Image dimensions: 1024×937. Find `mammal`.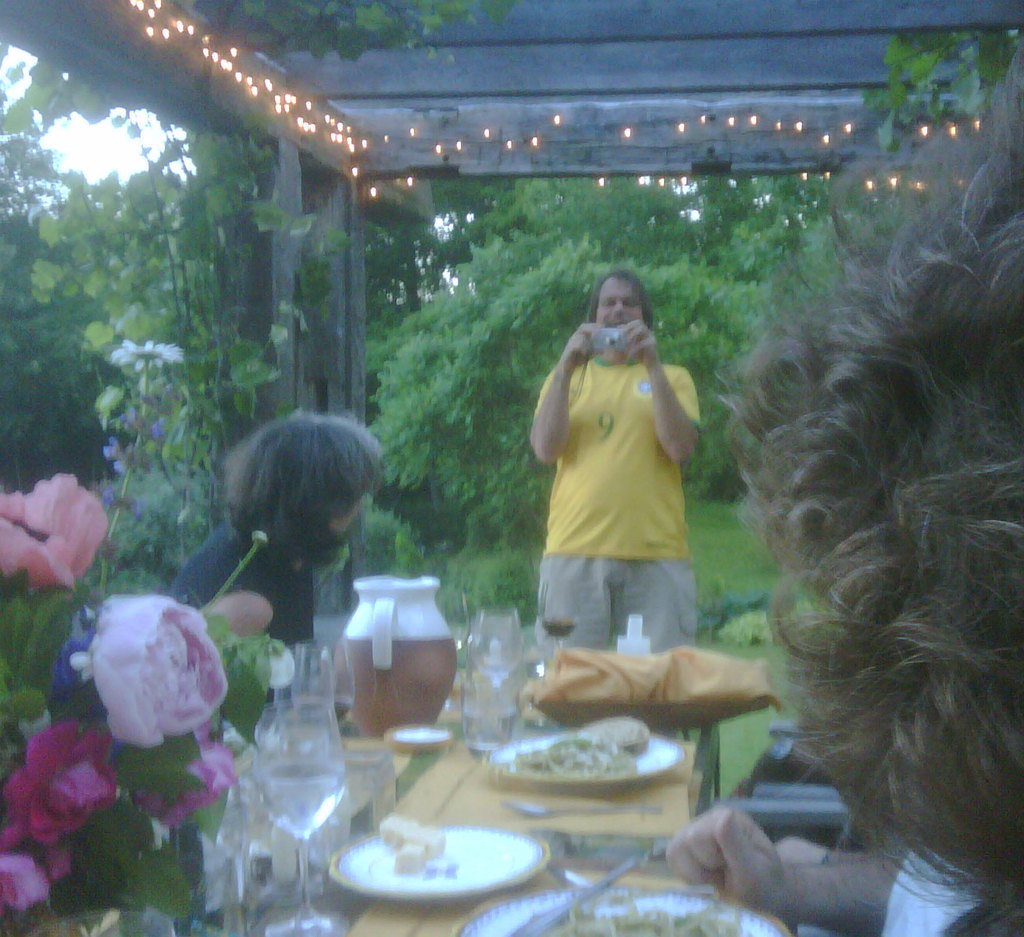
detection(526, 266, 698, 660).
